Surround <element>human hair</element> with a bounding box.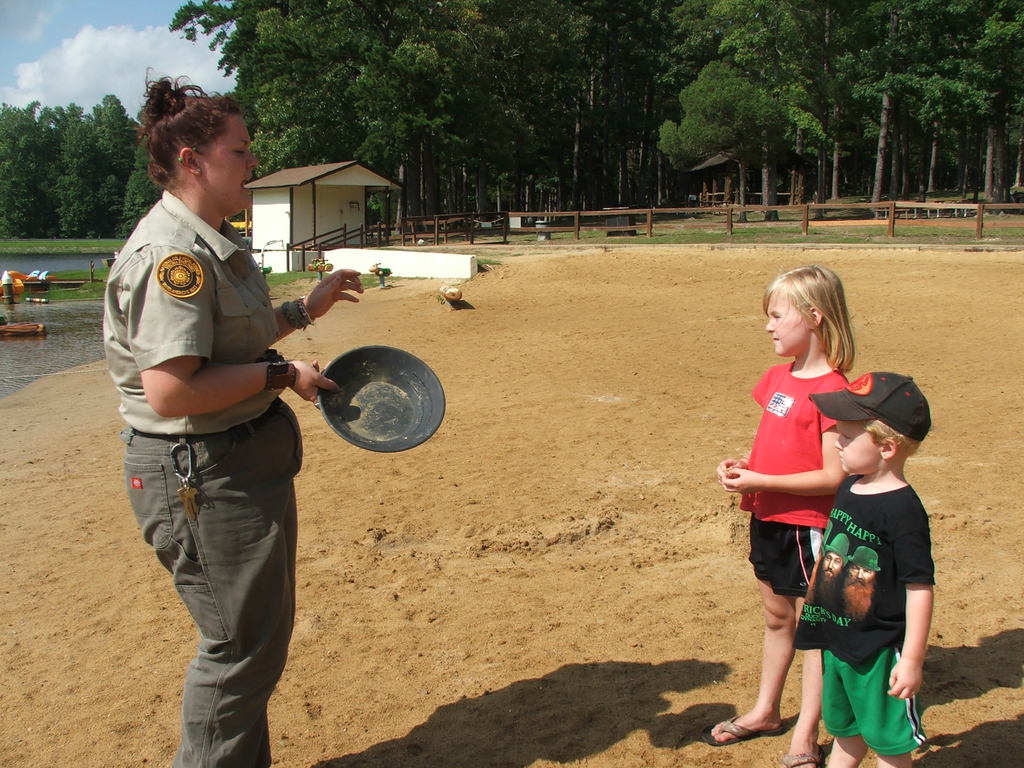
[866, 419, 919, 457].
